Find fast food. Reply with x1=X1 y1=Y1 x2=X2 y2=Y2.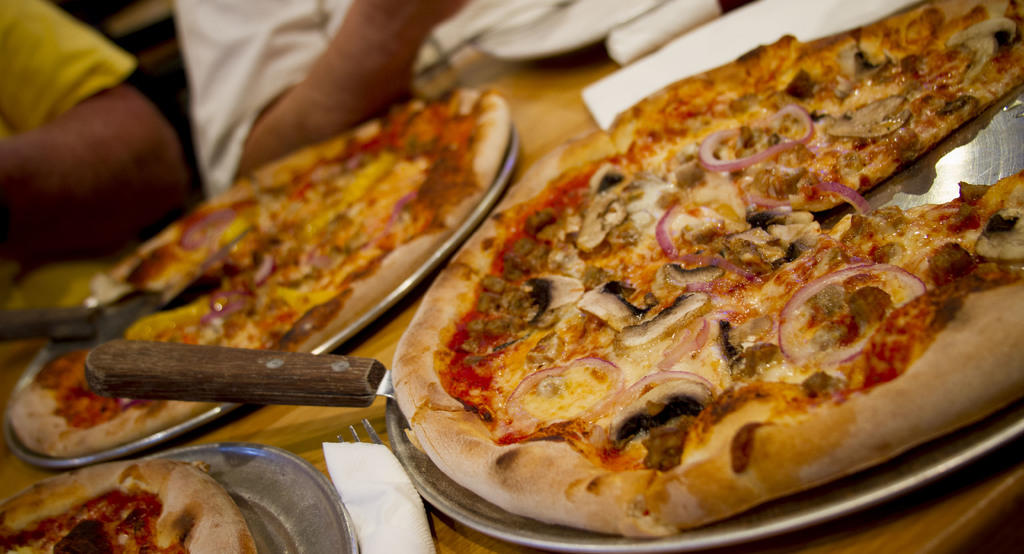
x1=0 y1=448 x2=254 y2=553.
